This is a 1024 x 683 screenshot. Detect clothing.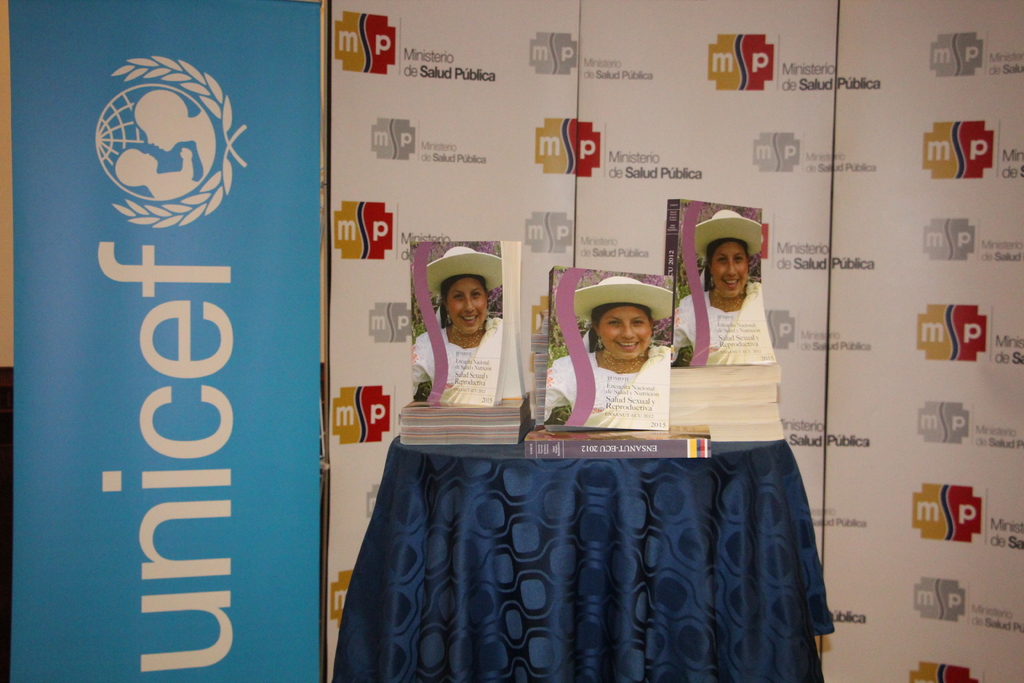
<bbox>552, 346, 666, 417</bbox>.
